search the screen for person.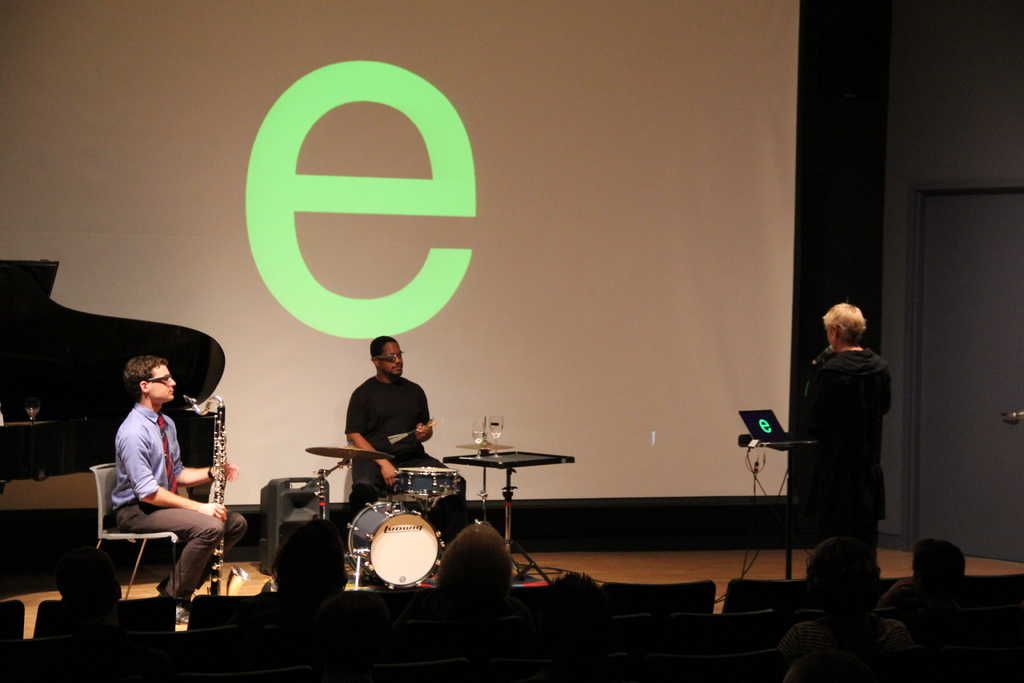
Found at select_region(521, 562, 617, 623).
